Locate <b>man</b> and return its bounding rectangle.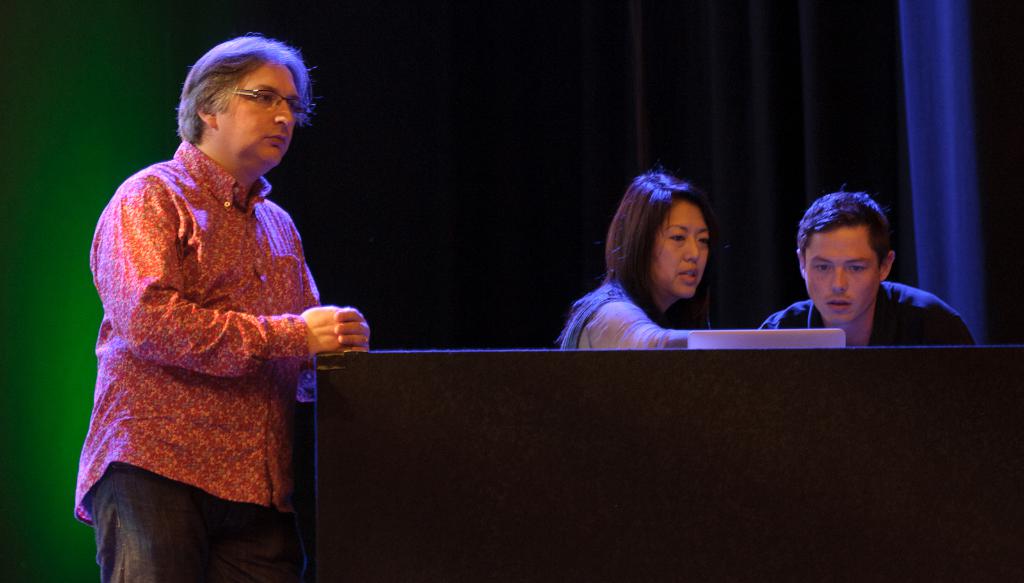
box(67, 33, 371, 582).
